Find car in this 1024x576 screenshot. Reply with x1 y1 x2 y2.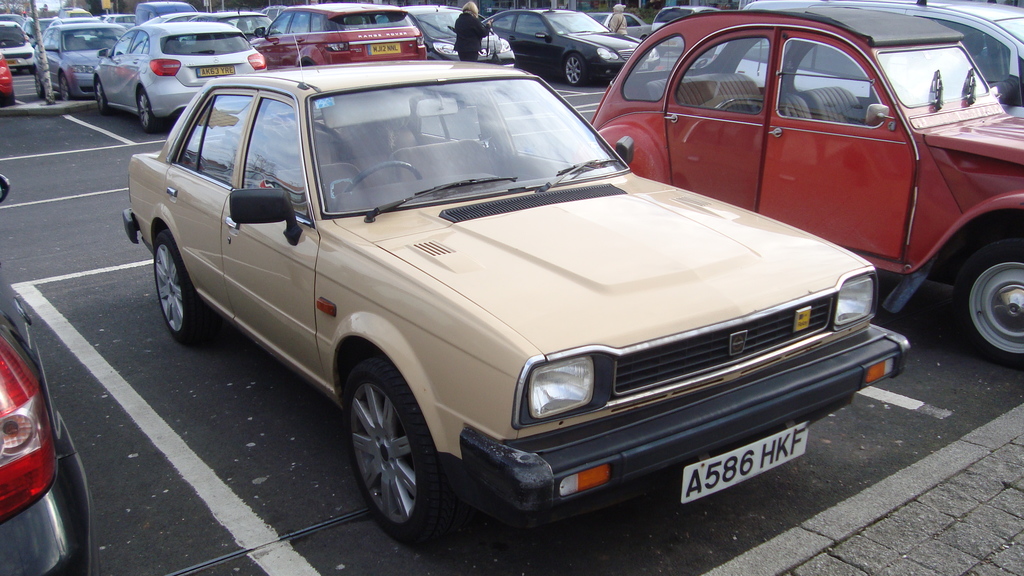
823 0 1023 81.
